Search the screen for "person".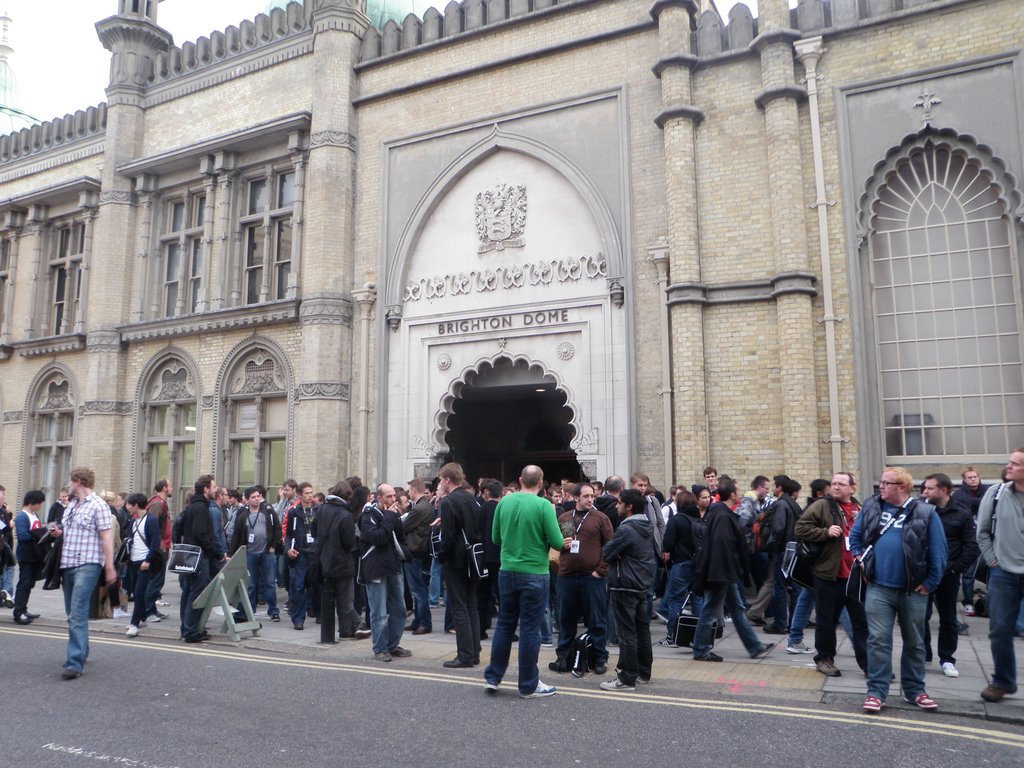
Found at <box>920,465,979,682</box>.
